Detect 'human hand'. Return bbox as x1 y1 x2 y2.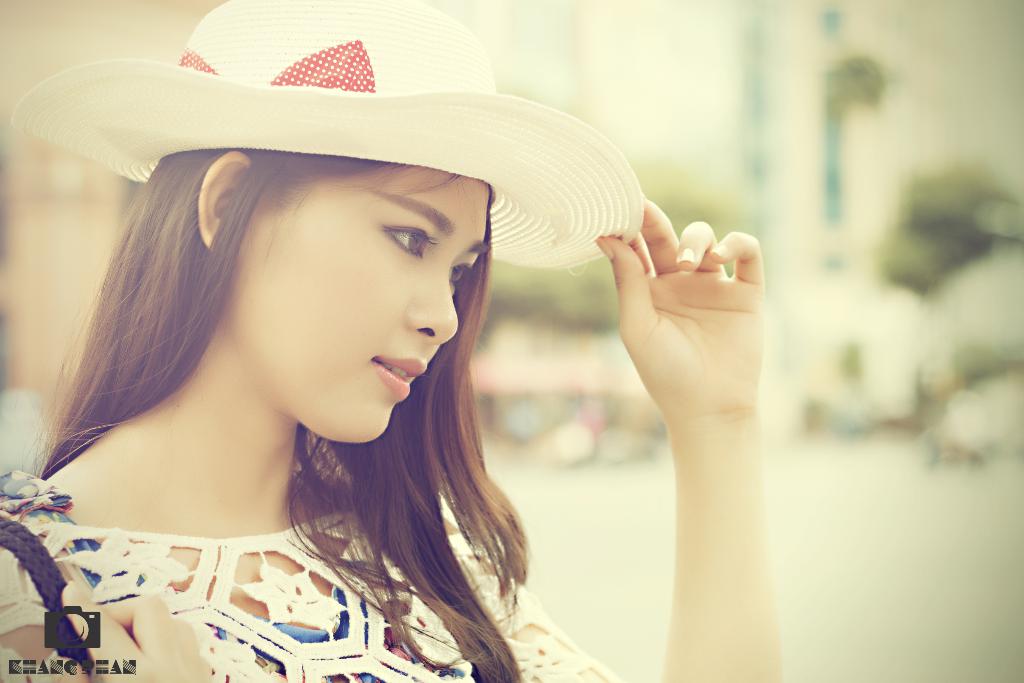
594 199 765 432.
